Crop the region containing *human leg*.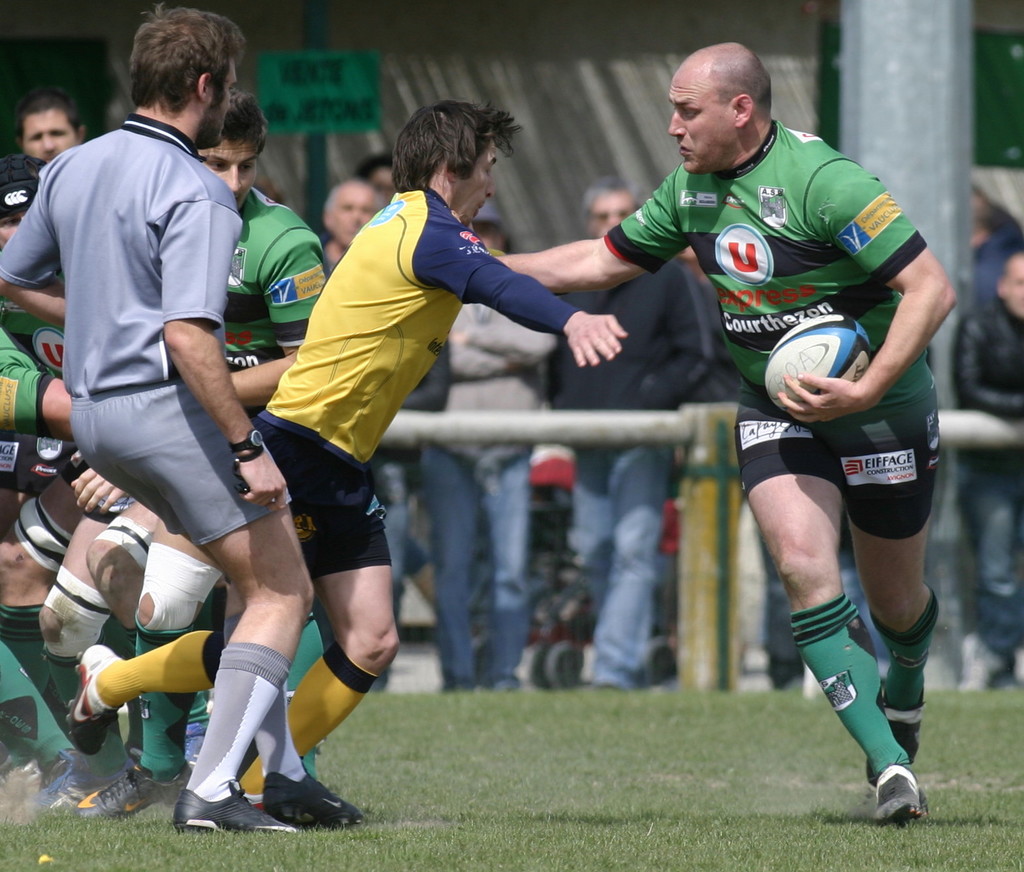
Crop region: locate(239, 462, 403, 807).
